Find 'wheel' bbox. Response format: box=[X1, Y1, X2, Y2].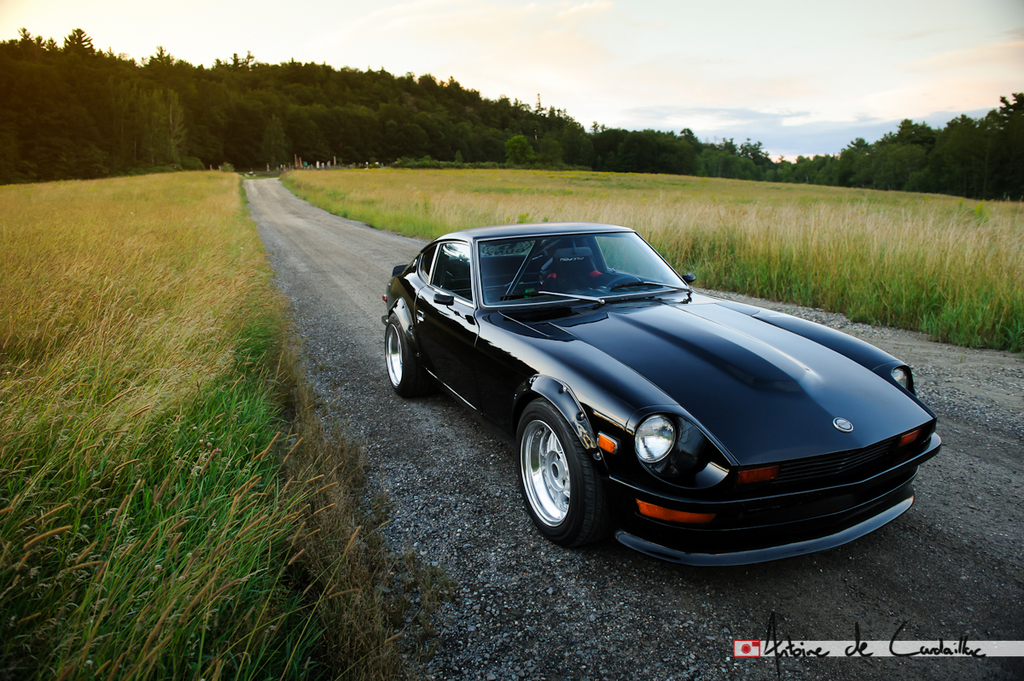
box=[610, 278, 643, 288].
